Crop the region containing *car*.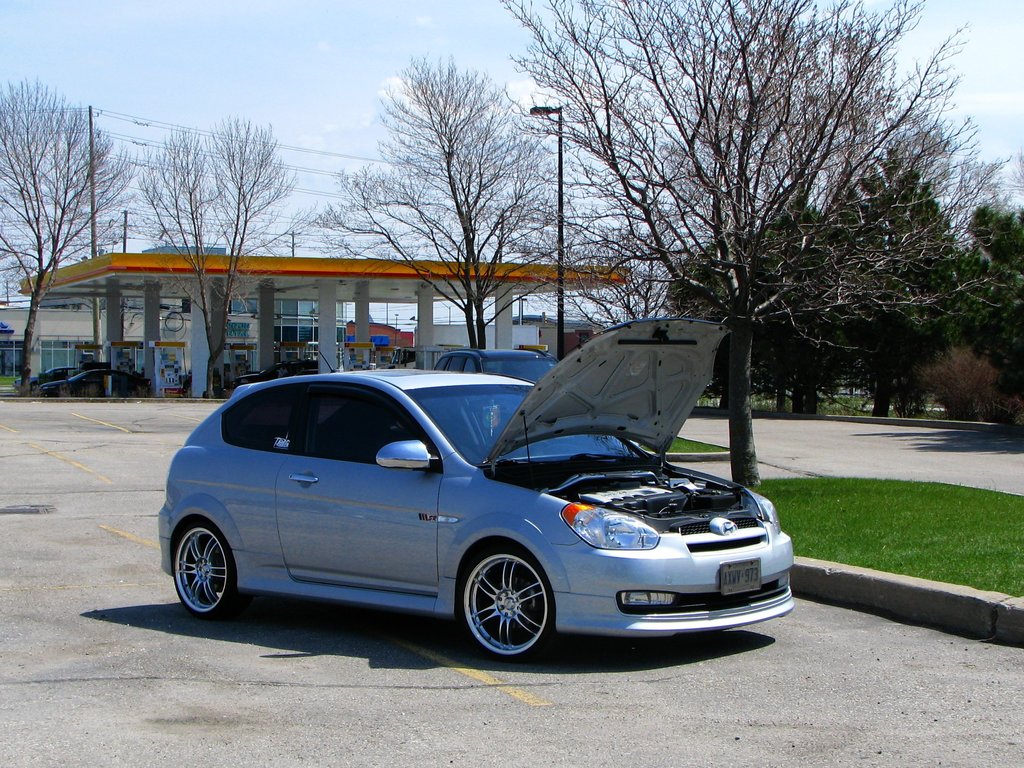
Crop region: (left=232, top=358, right=316, bottom=383).
